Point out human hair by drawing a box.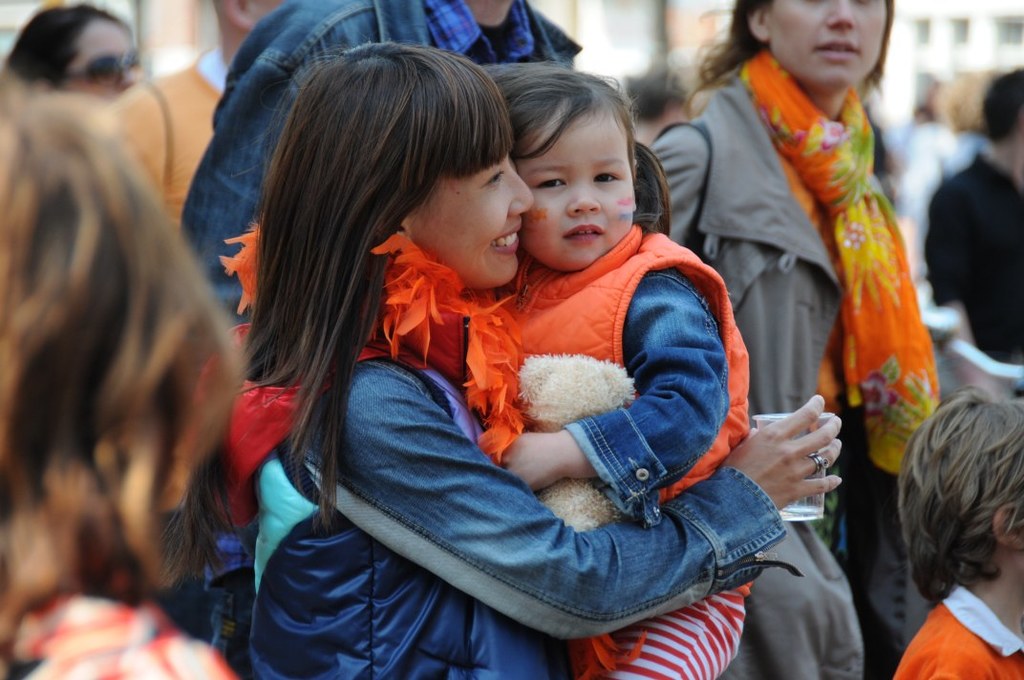
pyautogui.locateOnScreen(19, 66, 229, 669).
